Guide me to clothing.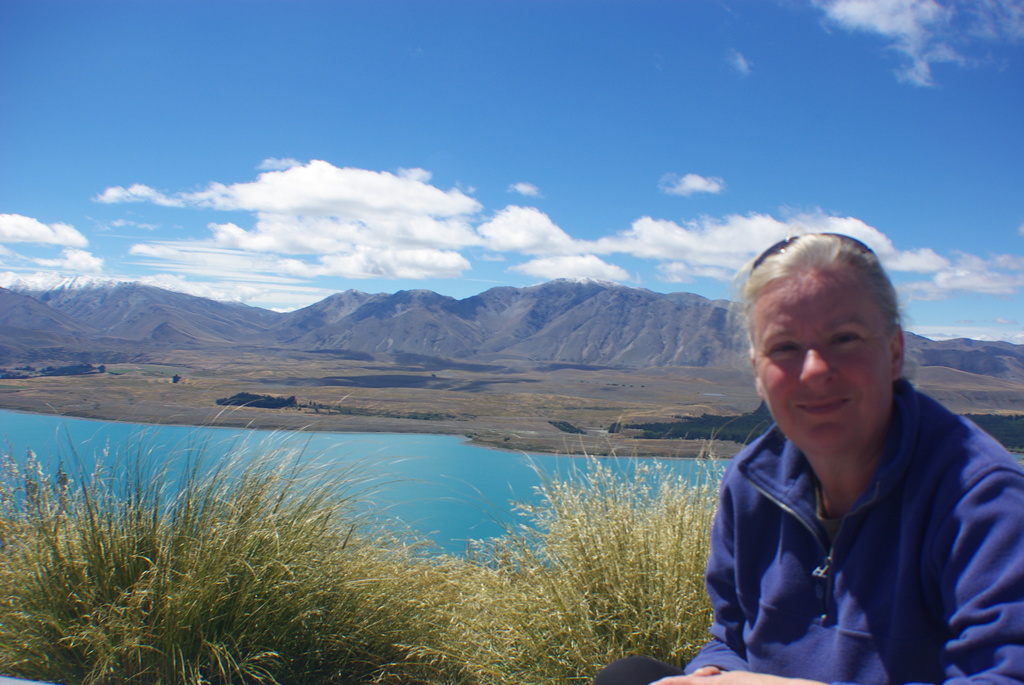
Guidance: x1=595, y1=375, x2=1023, y2=684.
